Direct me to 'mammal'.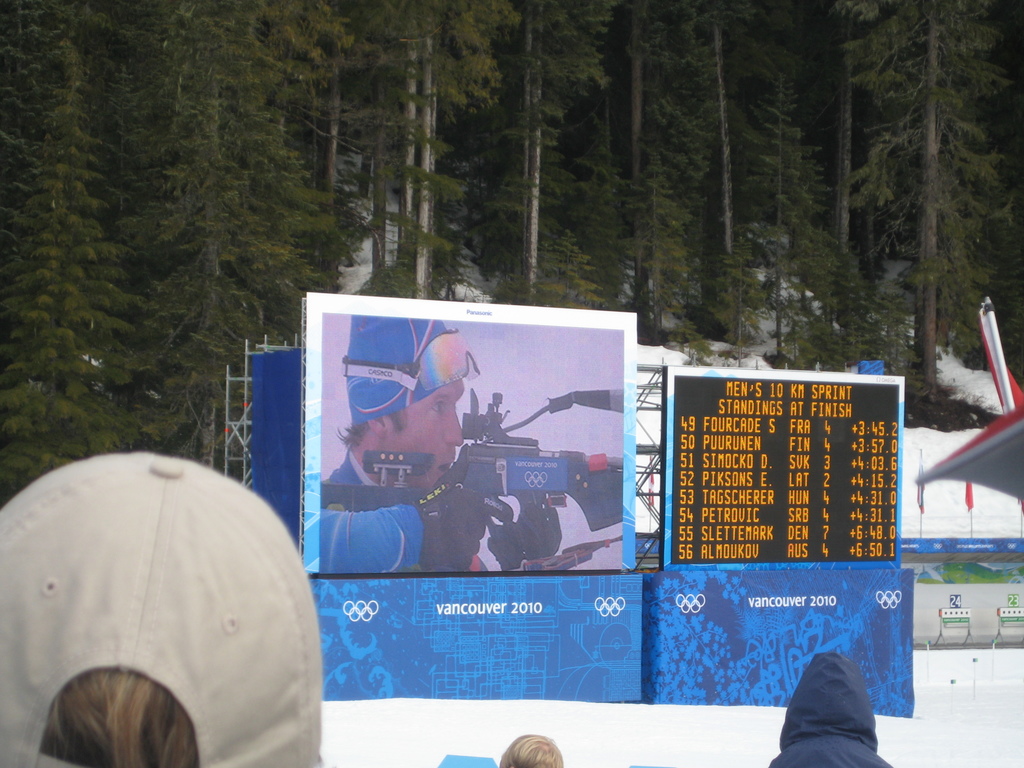
Direction: [left=768, top=653, right=891, bottom=767].
